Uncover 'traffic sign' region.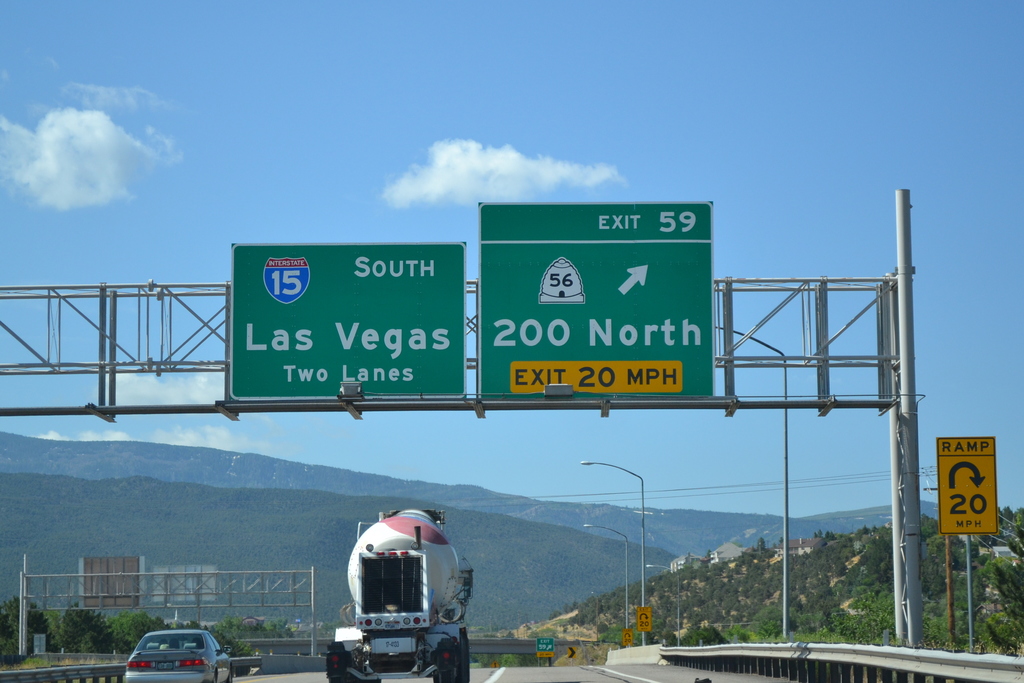
Uncovered: left=534, top=637, right=555, bottom=648.
